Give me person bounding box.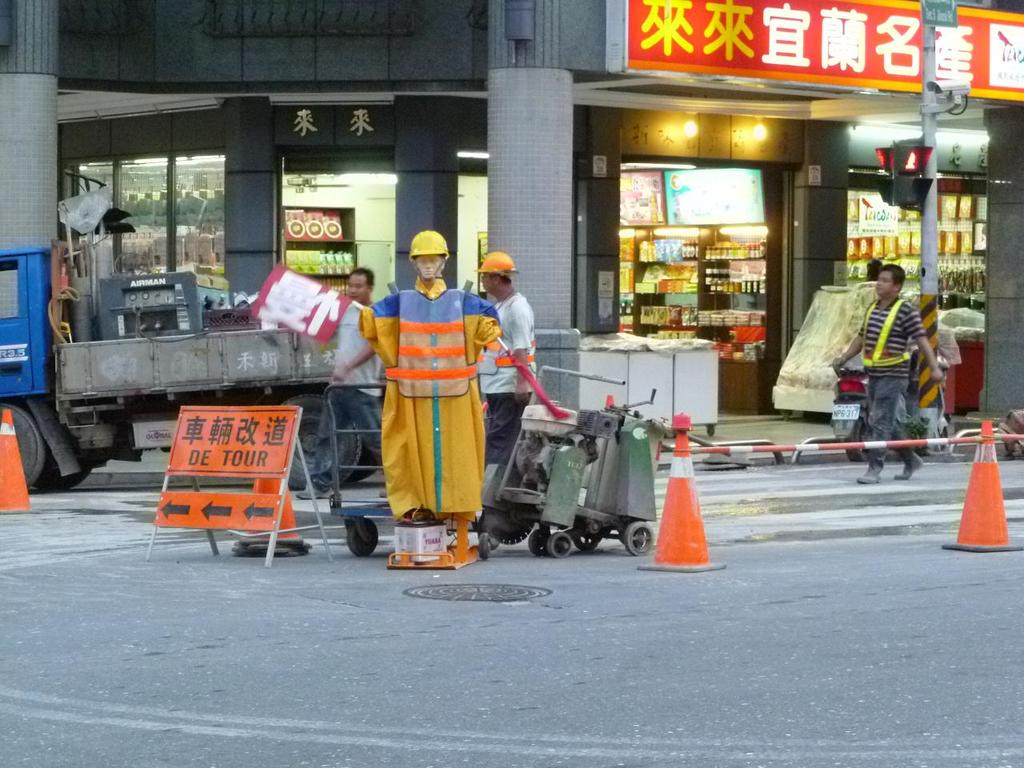
[293,272,390,506].
